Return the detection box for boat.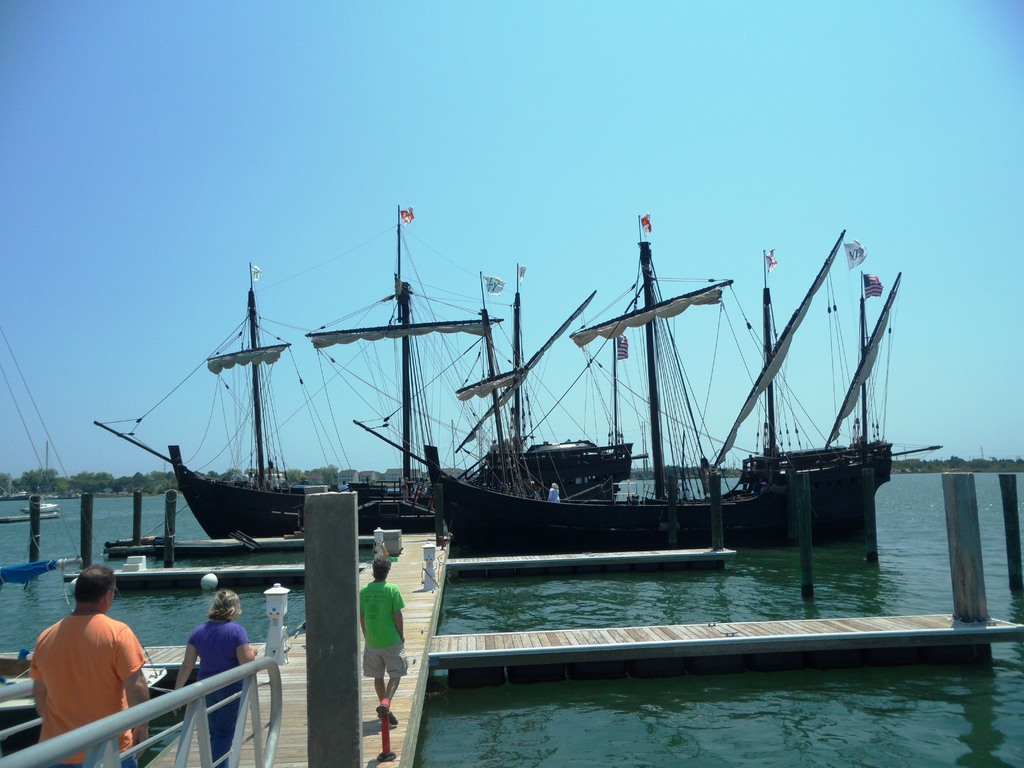
locate(303, 195, 769, 540).
